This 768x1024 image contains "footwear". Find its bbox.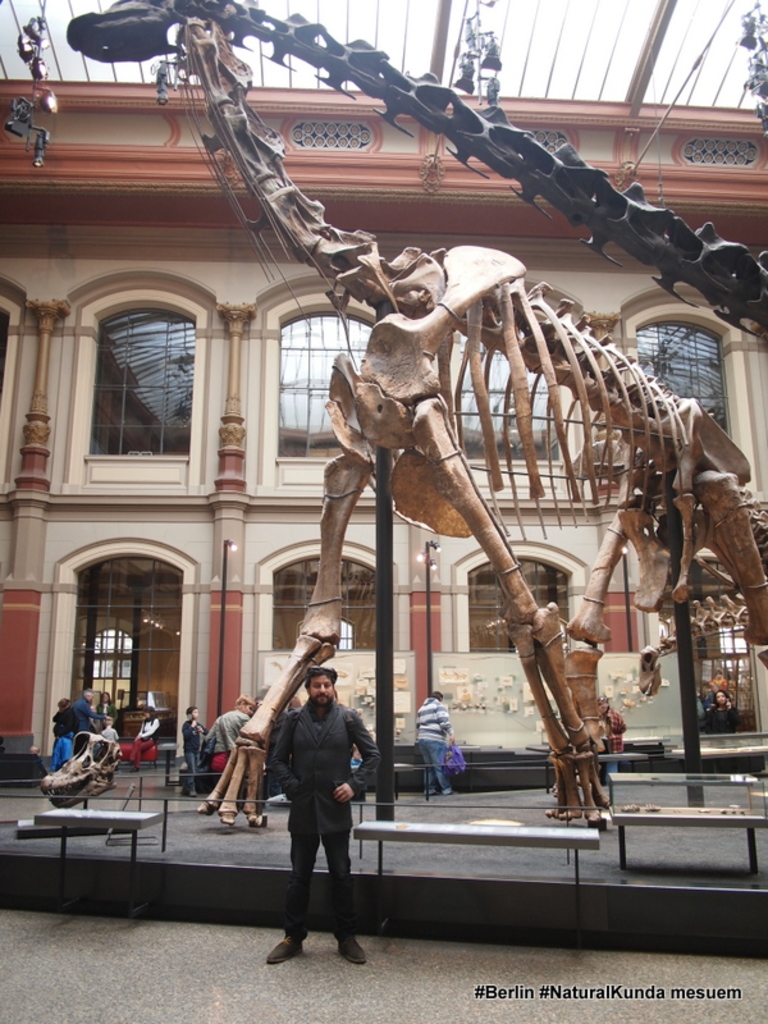
(left=265, top=936, right=308, bottom=963).
